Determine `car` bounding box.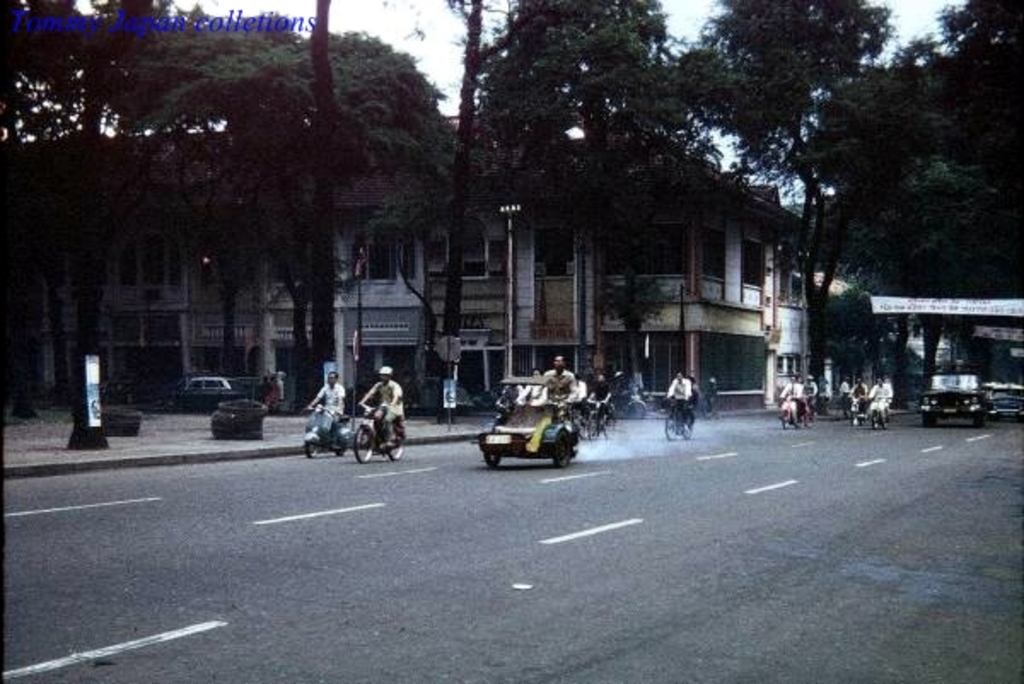
Determined: detection(478, 391, 502, 408).
